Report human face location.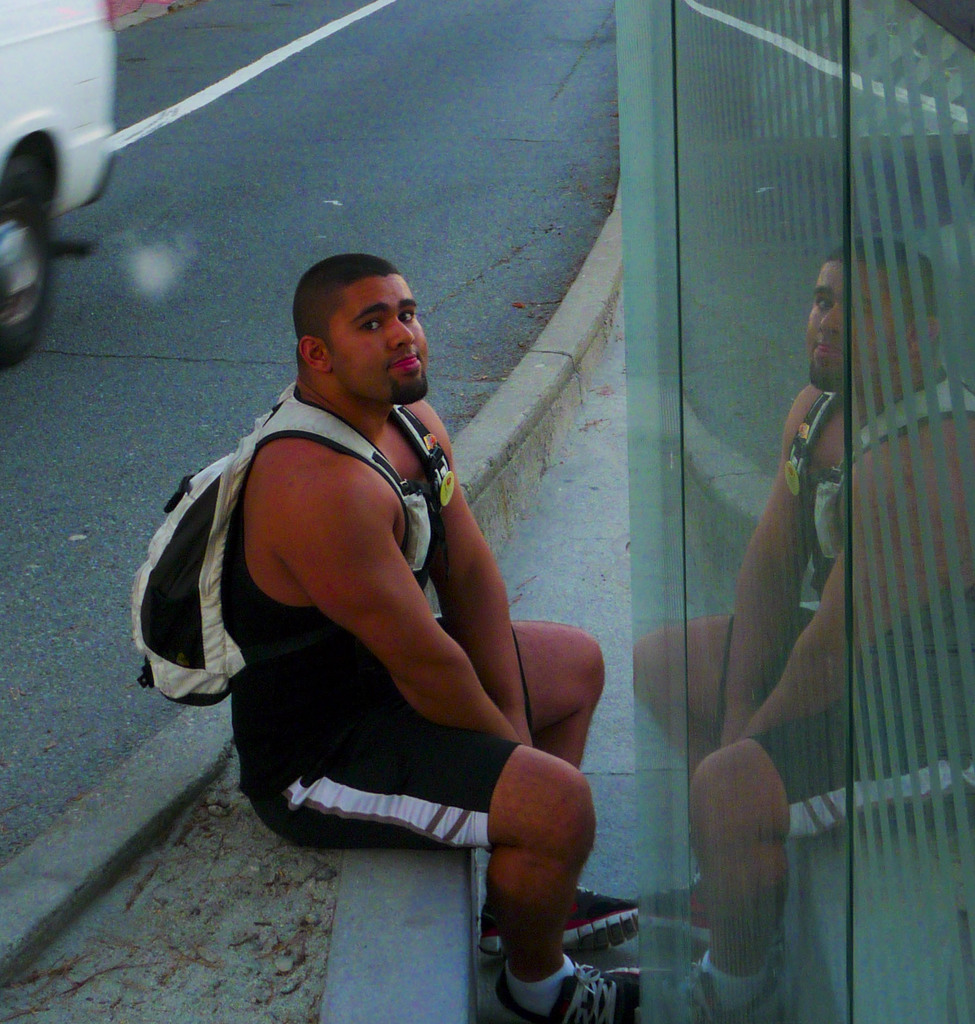
Report: 329 278 429 407.
